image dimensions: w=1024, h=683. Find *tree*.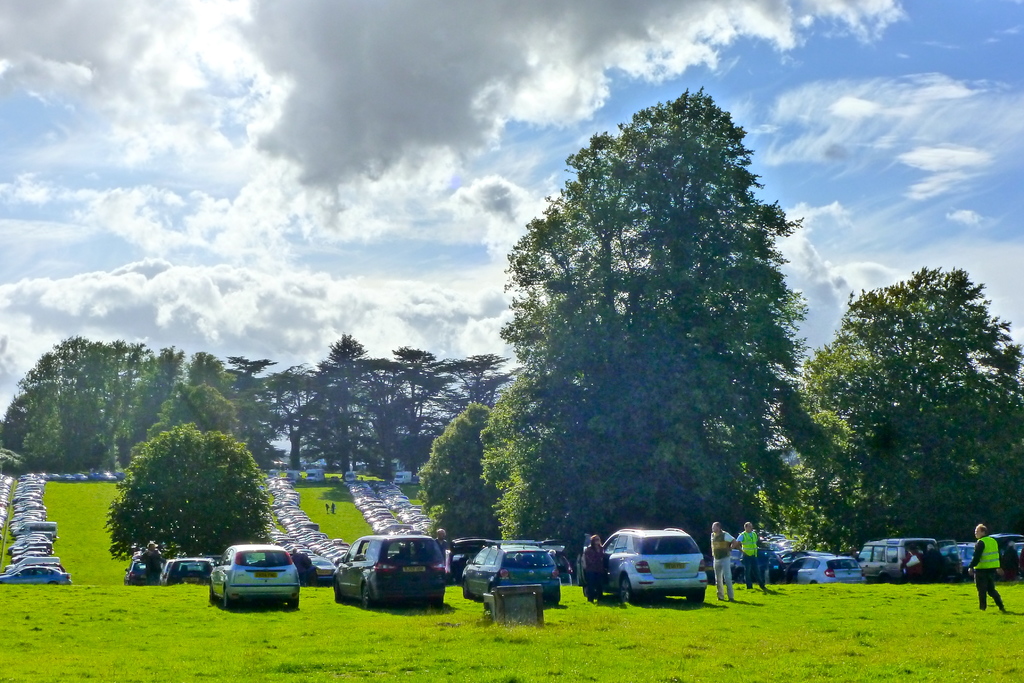
BBox(486, 94, 830, 554).
